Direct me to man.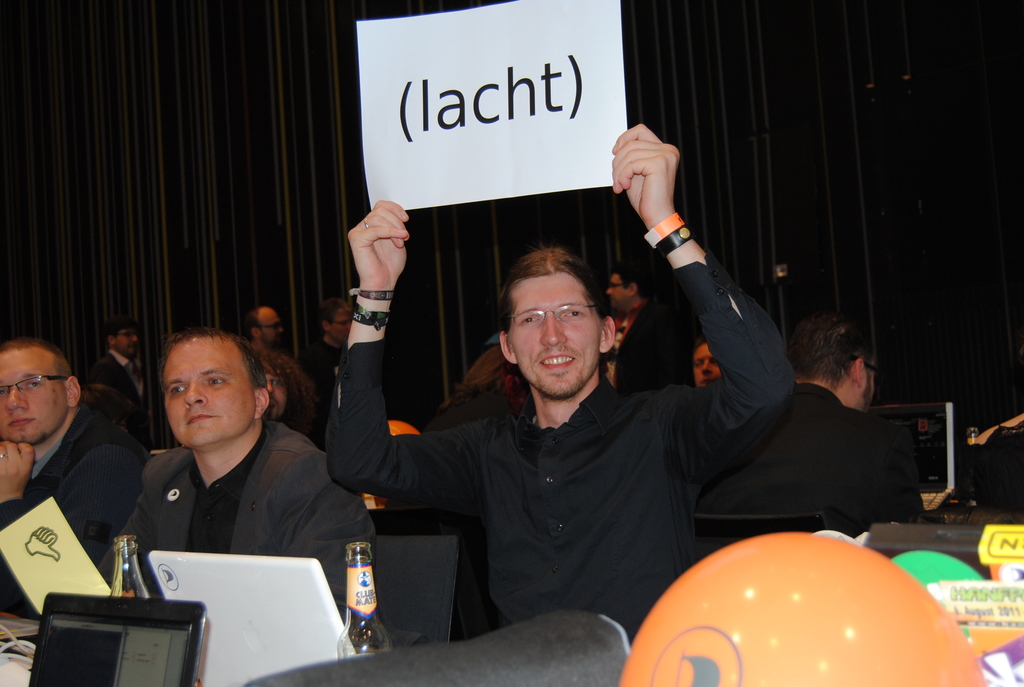
Direction: <region>86, 322, 158, 455</region>.
